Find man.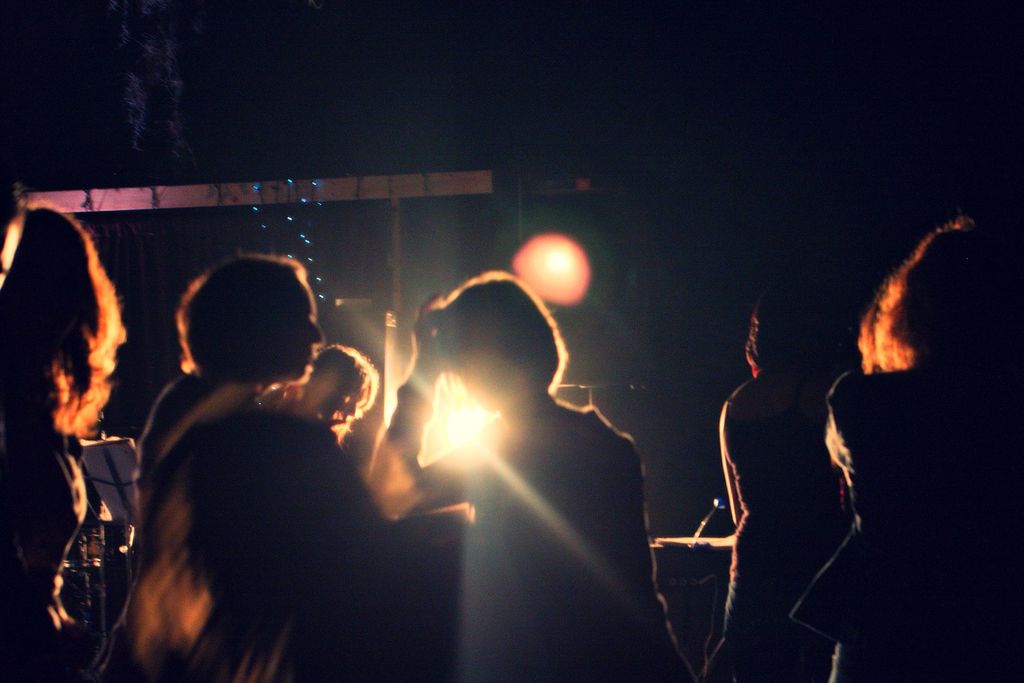
crop(282, 343, 373, 441).
